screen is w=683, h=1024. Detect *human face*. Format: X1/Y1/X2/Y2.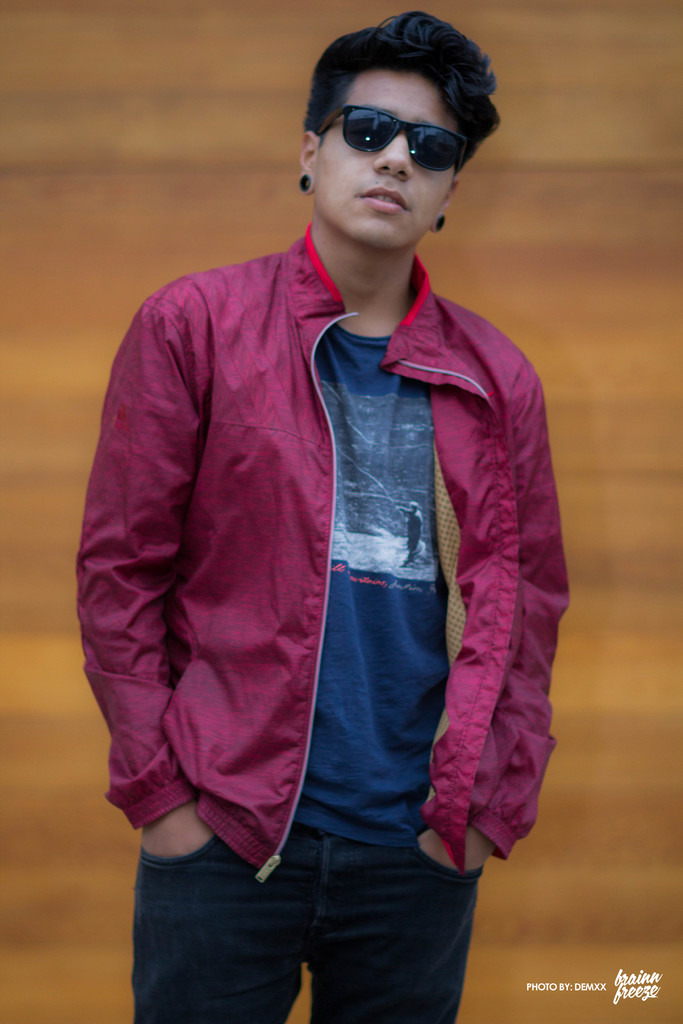
322/68/457/247.
